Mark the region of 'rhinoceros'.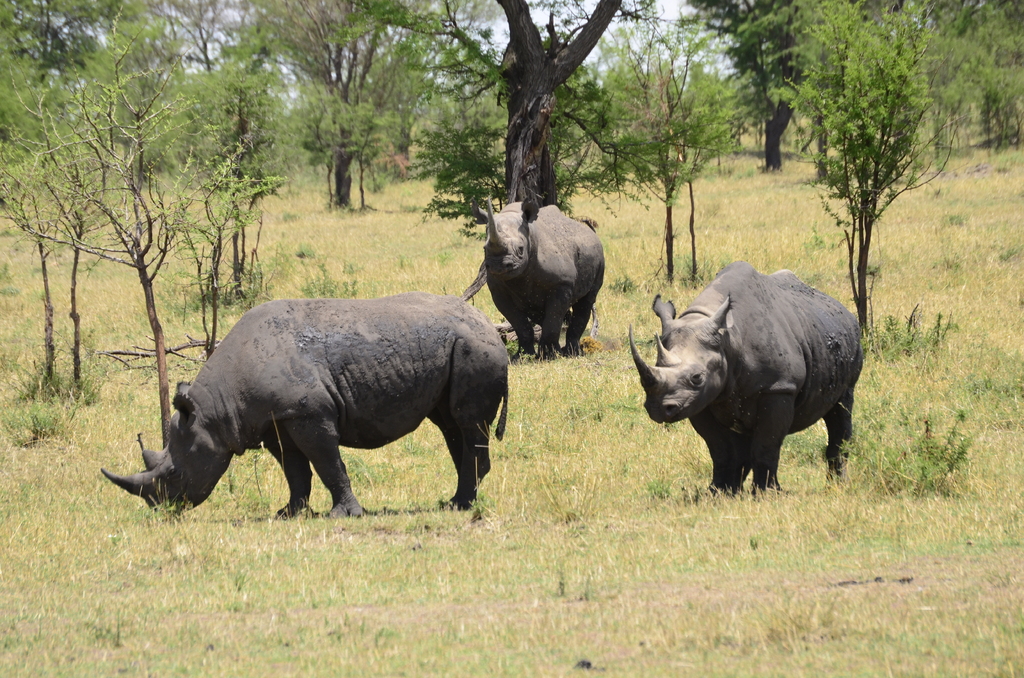
Region: <region>95, 287, 513, 521</region>.
